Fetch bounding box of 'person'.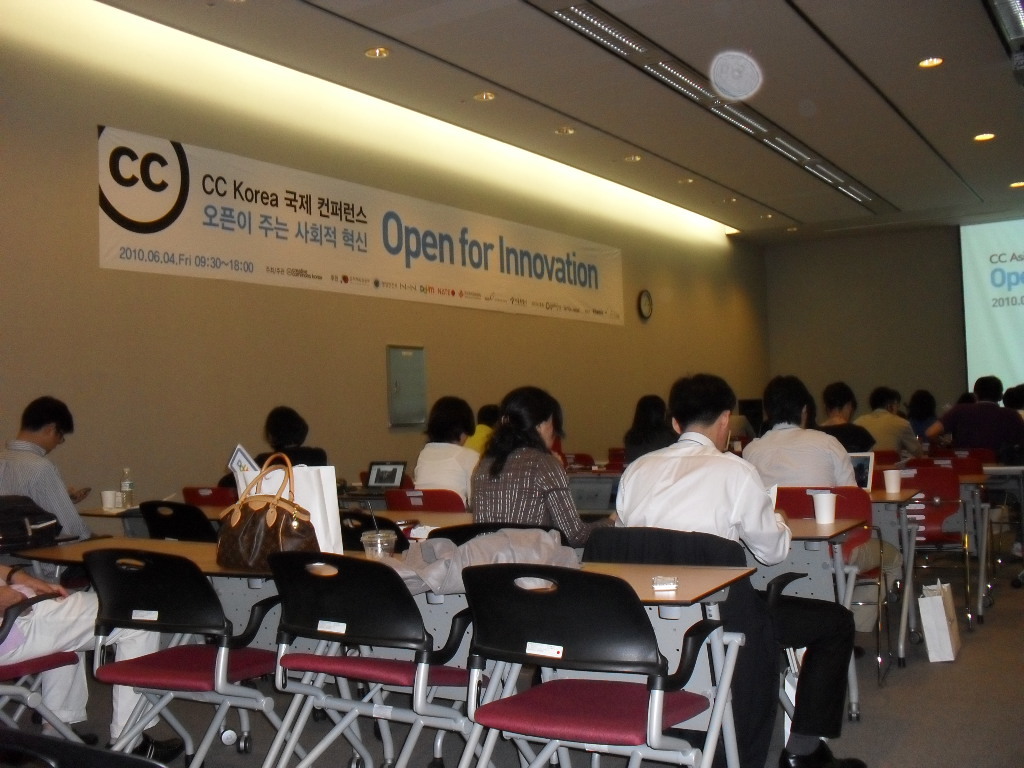
Bbox: BBox(465, 381, 620, 554).
